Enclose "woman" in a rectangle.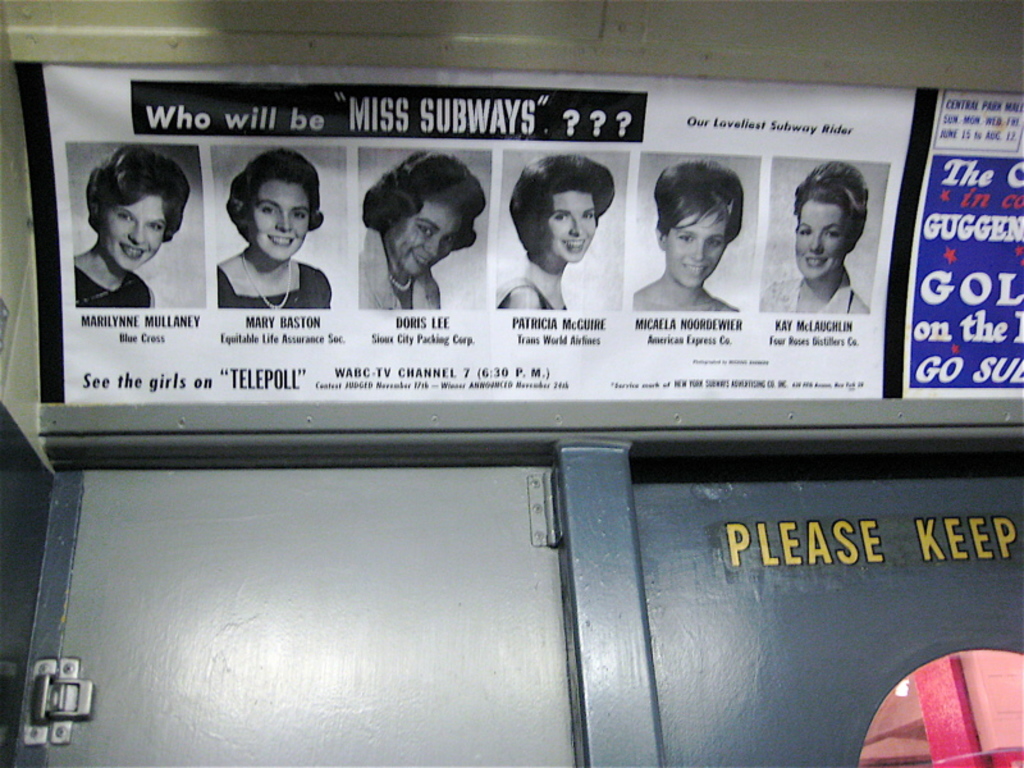
box(498, 159, 604, 308).
